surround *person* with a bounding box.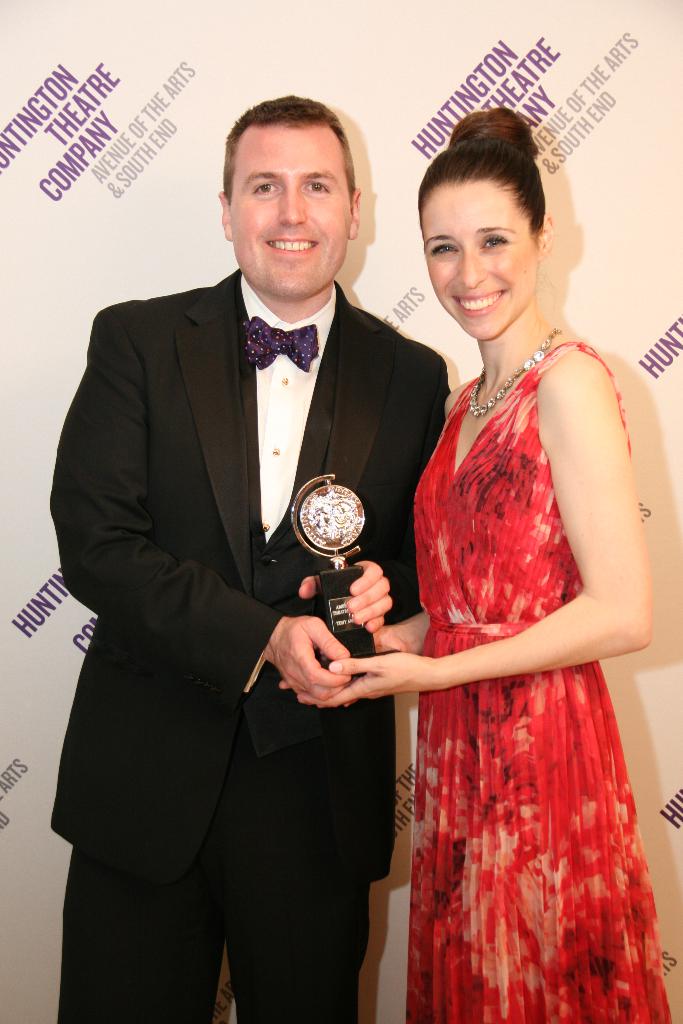
(59, 95, 453, 1002).
